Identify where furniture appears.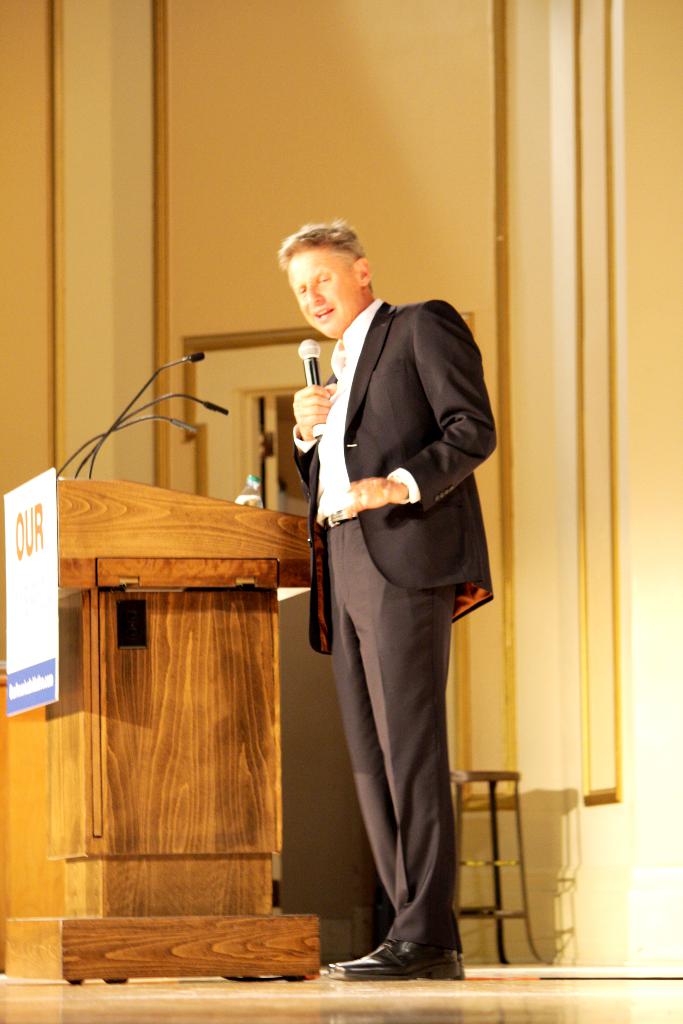
Appears at 0, 468, 318, 983.
